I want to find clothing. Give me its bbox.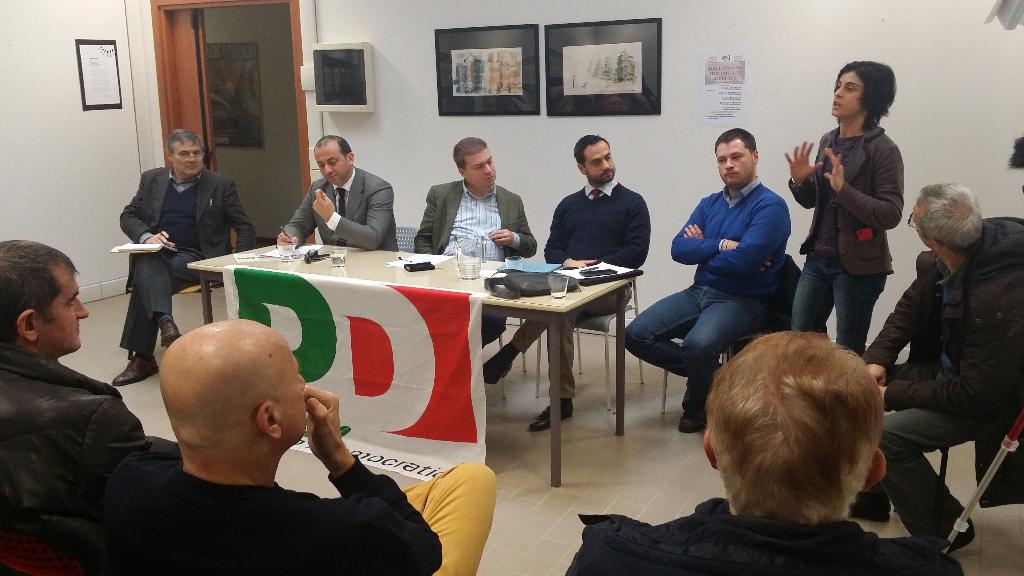
select_region(509, 174, 660, 397).
